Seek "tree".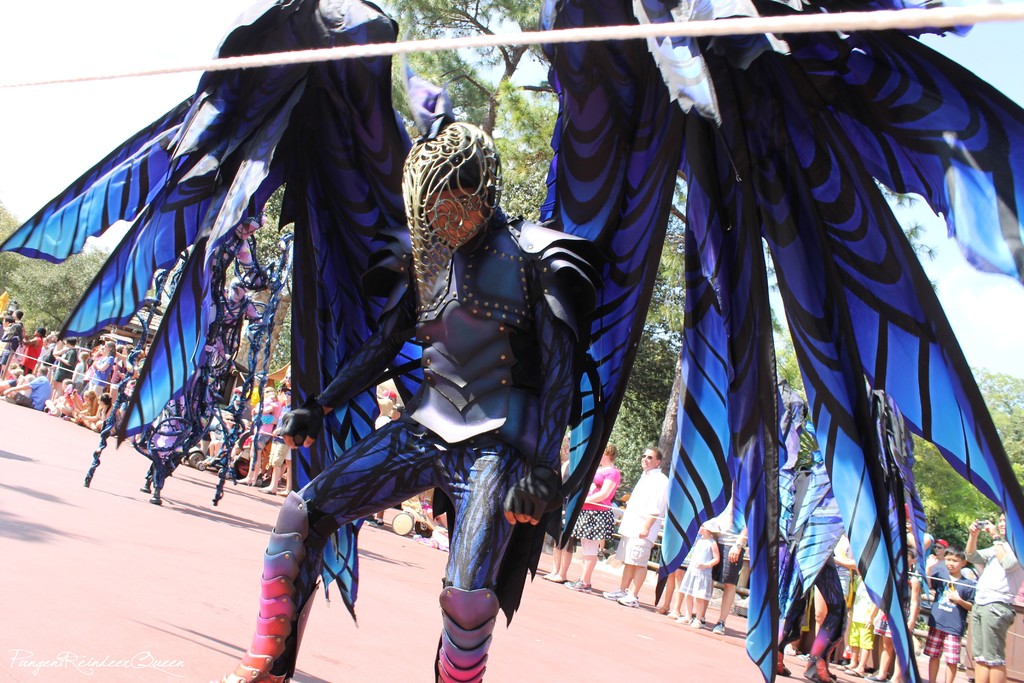
box(0, 202, 116, 357).
